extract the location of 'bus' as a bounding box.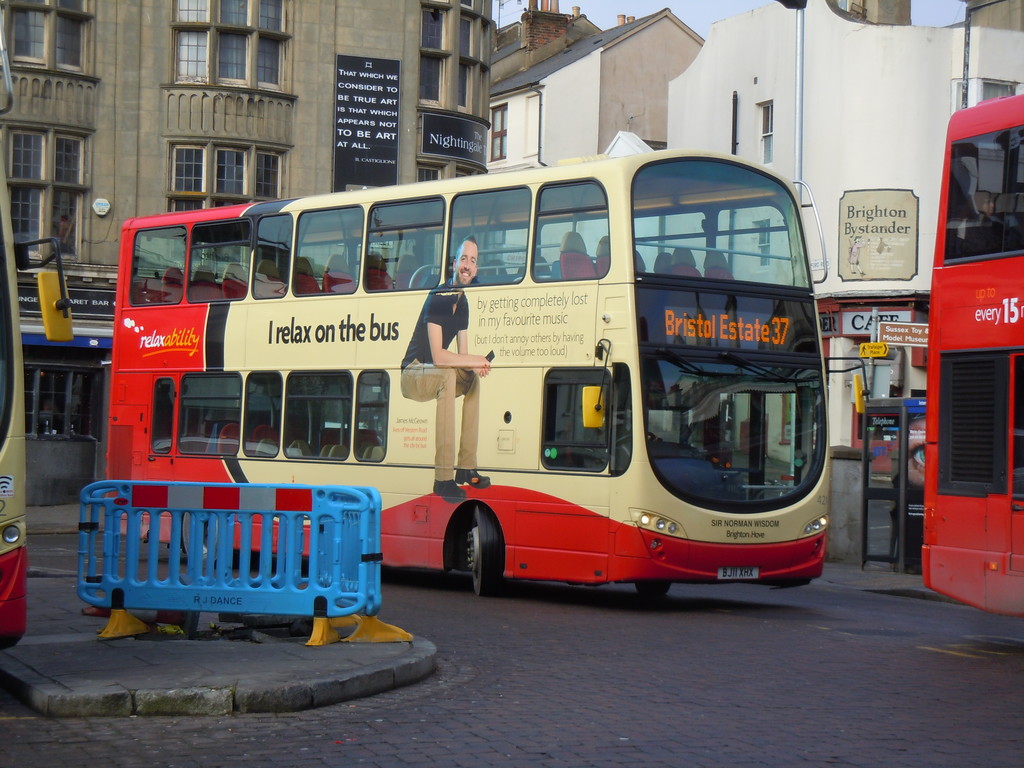
(x1=107, y1=145, x2=870, y2=596).
